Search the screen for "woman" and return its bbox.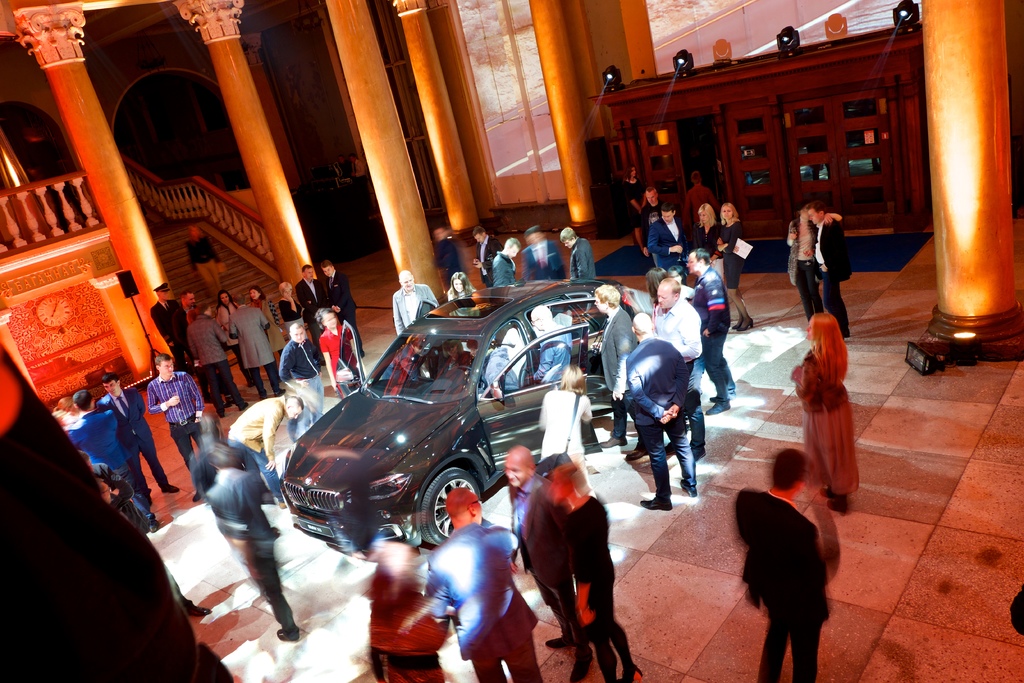
Found: bbox(263, 327, 316, 390).
